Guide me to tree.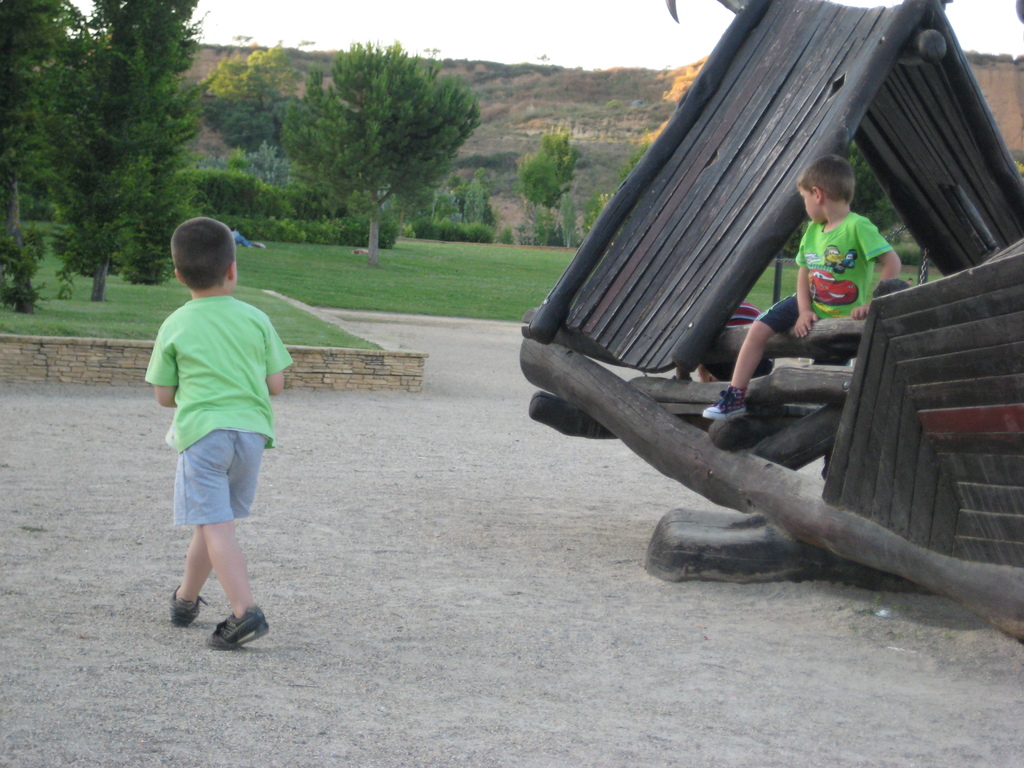
Guidance: left=782, top=138, right=898, bottom=257.
